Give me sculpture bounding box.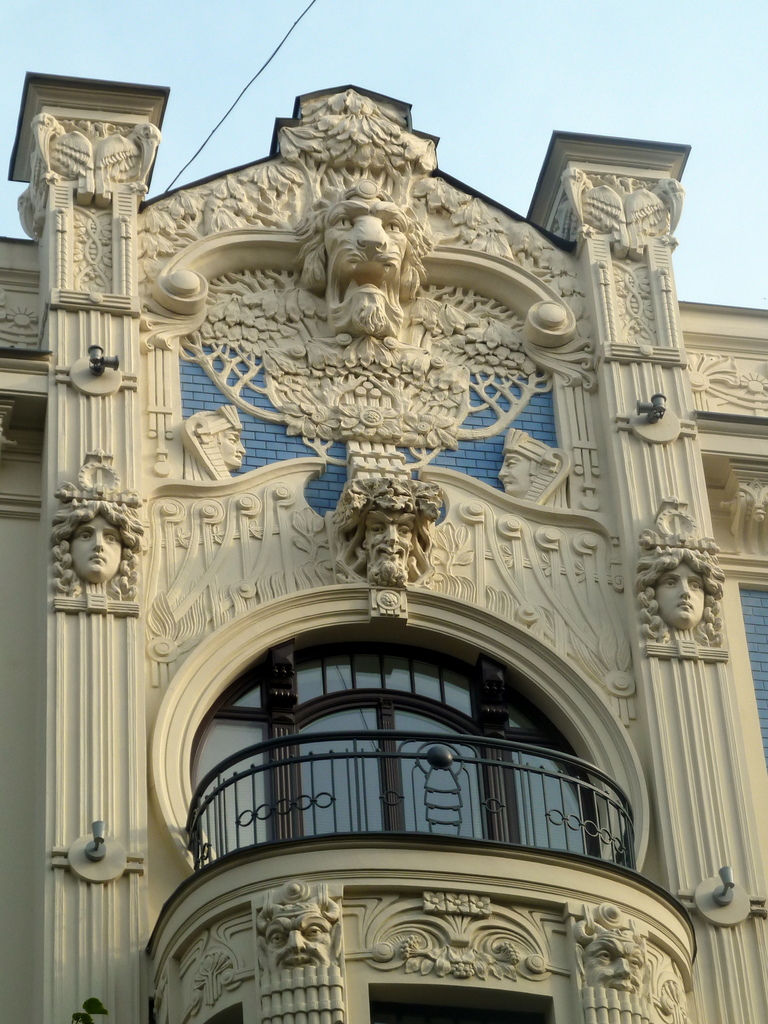
[30, 113, 91, 196].
